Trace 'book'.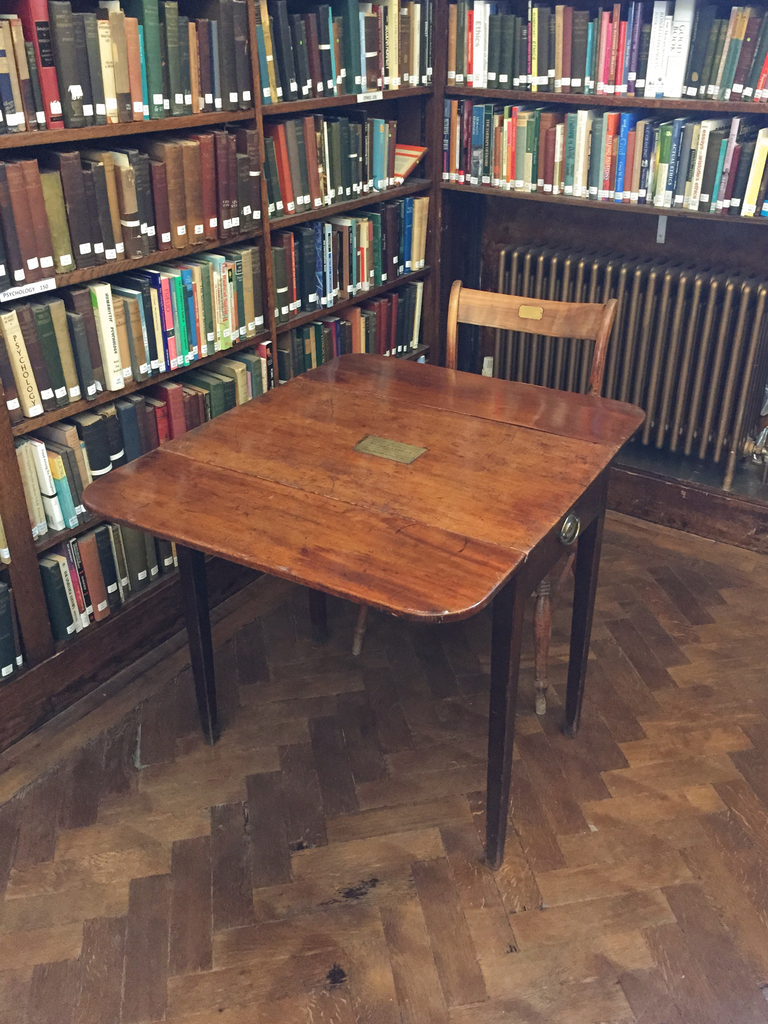
Traced to BBox(13, 442, 48, 544).
